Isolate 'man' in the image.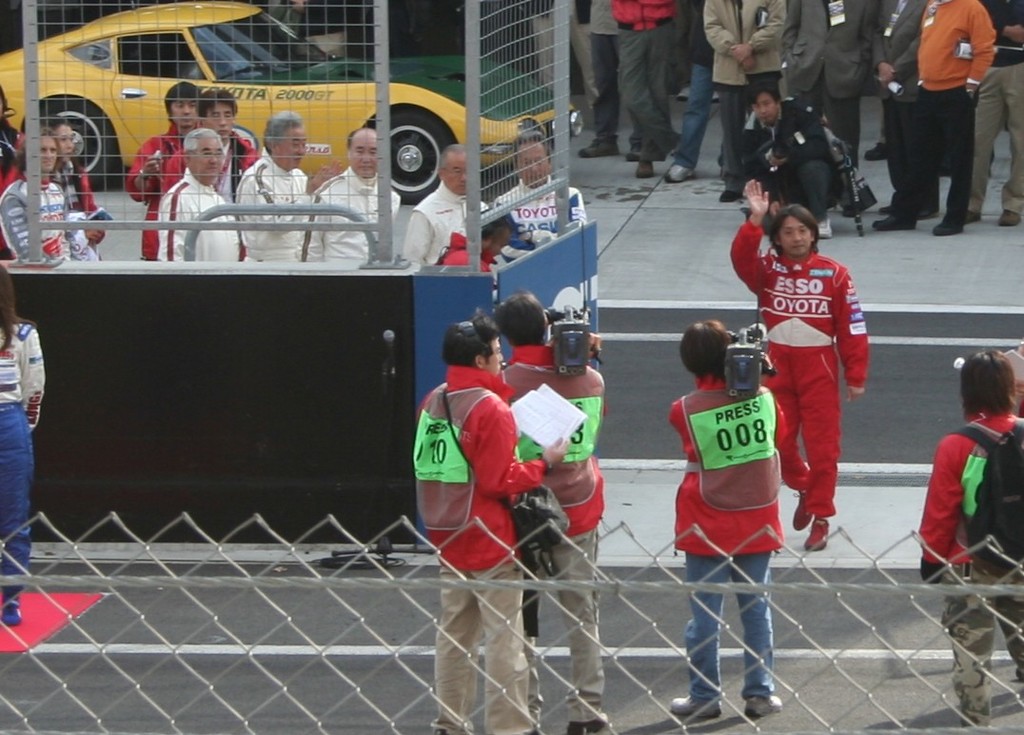
Isolated region: bbox=[959, 0, 1023, 228].
